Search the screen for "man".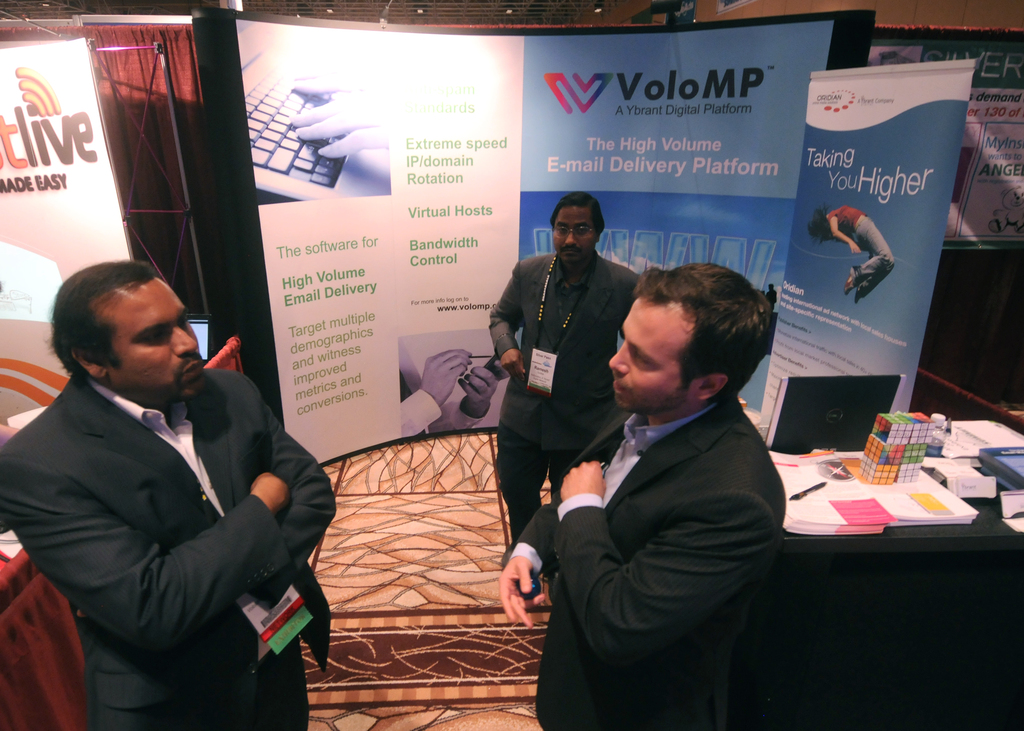
Found at Rect(499, 263, 792, 730).
